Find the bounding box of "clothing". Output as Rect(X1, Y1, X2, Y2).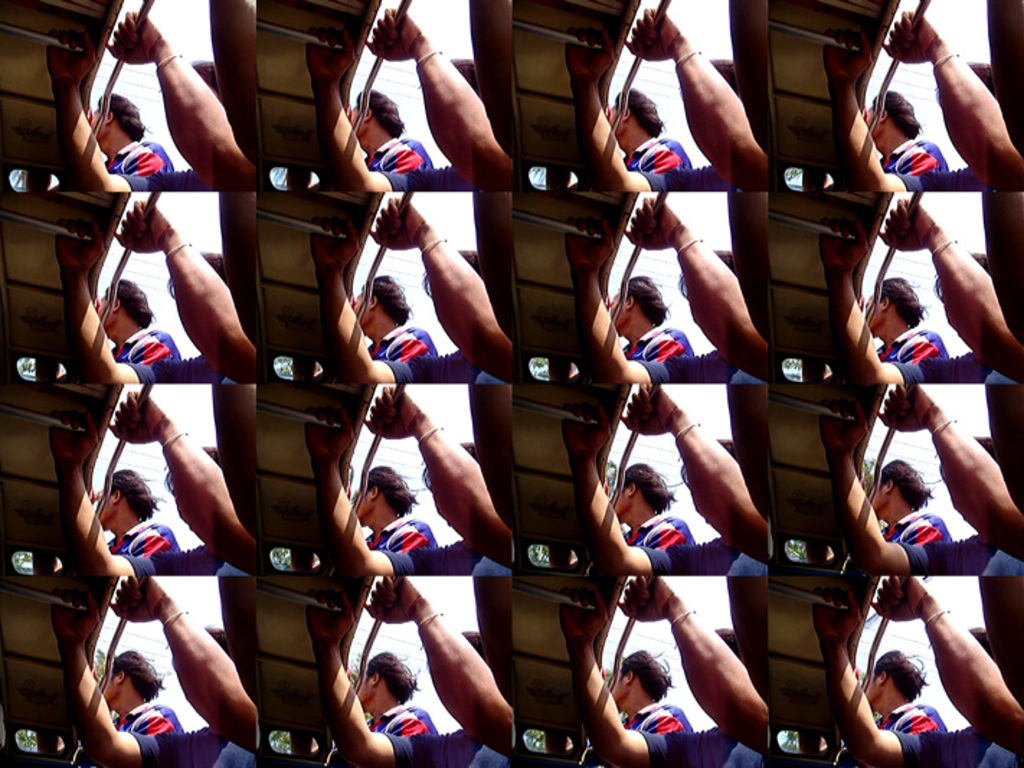
Rect(614, 323, 694, 350).
